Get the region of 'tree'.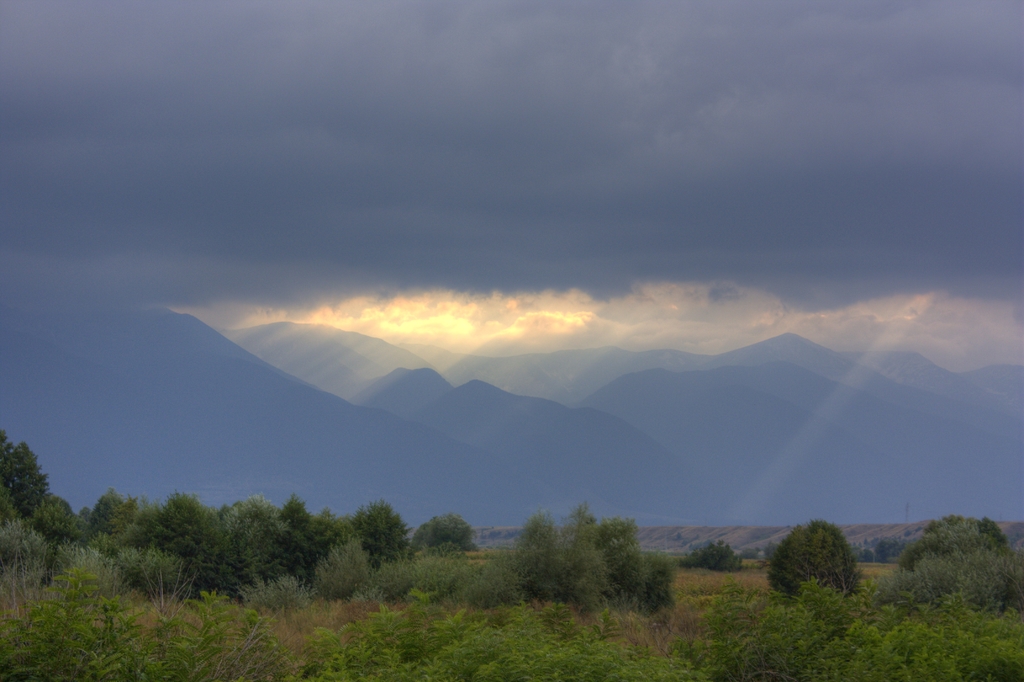
<box>0,428,52,518</box>.
